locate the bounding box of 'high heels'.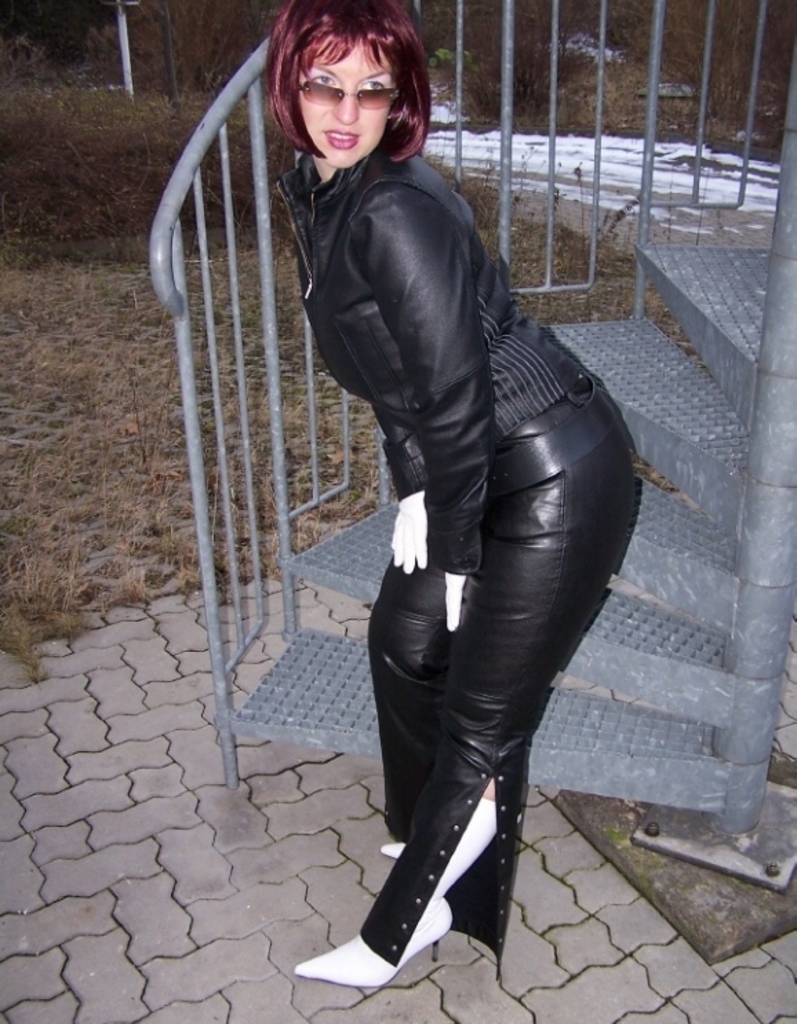
Bounding box: l=291, t=792, r=503, b=994.
